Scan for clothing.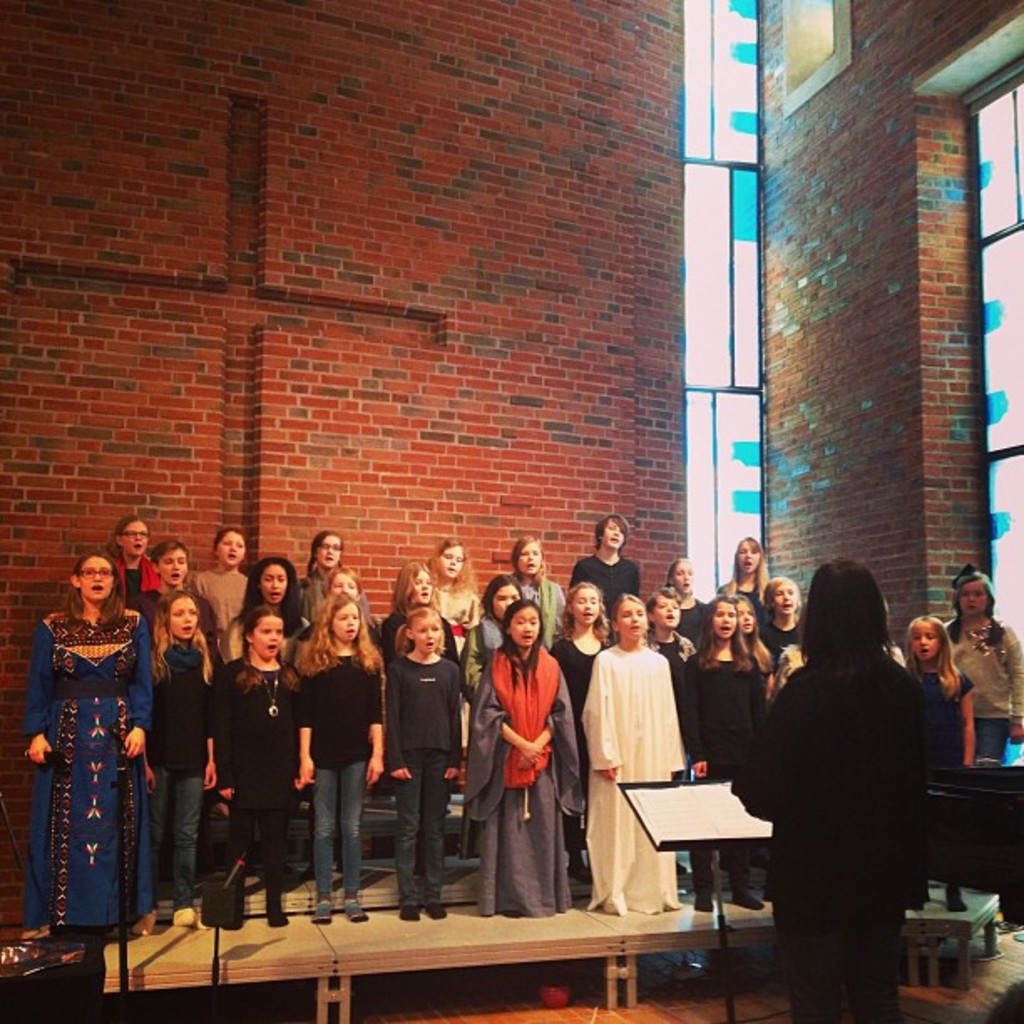
Scan result: bbox=[524, 567, 569, 637].
